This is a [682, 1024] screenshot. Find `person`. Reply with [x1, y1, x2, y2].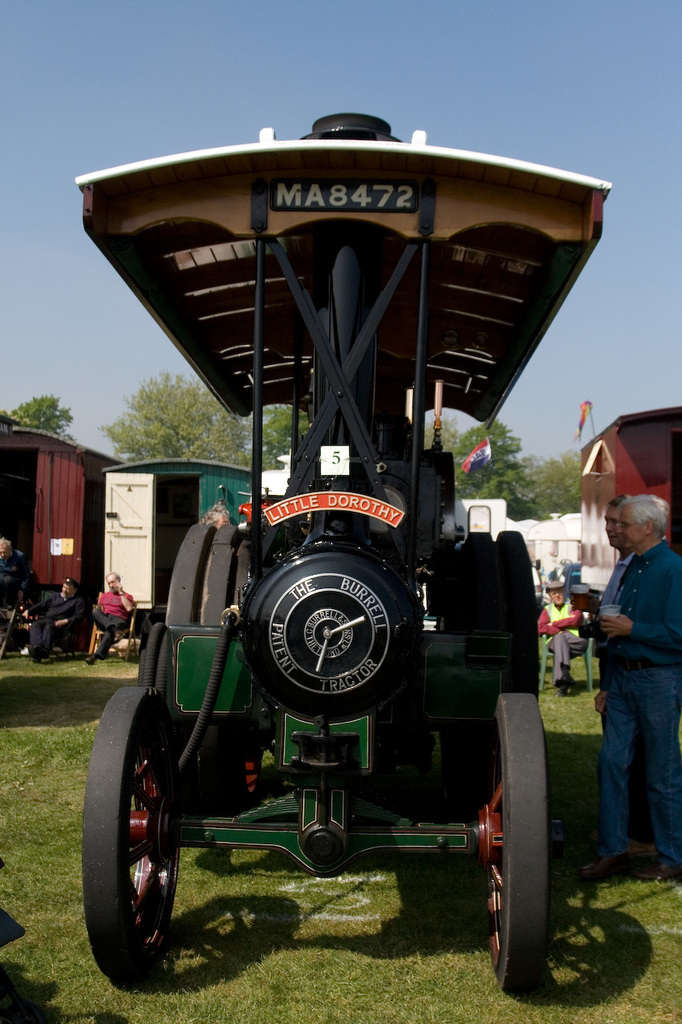
[90, 574, 133, 670].
